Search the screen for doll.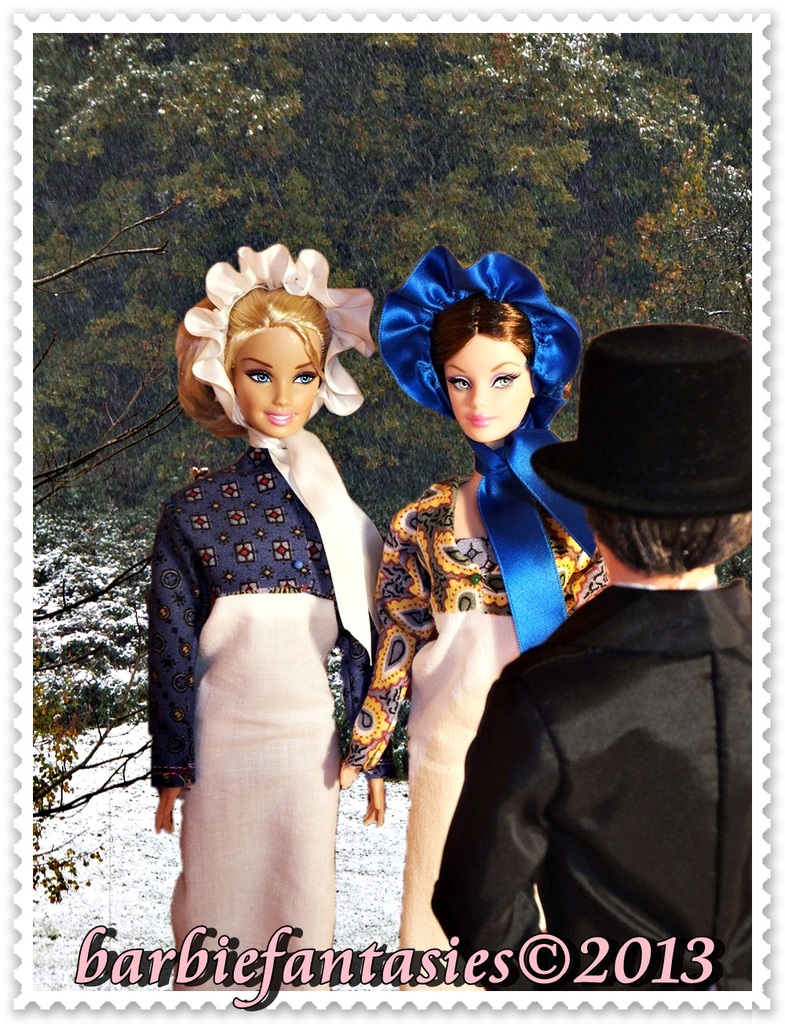
Found at detection(133, 227, 408, 960).
